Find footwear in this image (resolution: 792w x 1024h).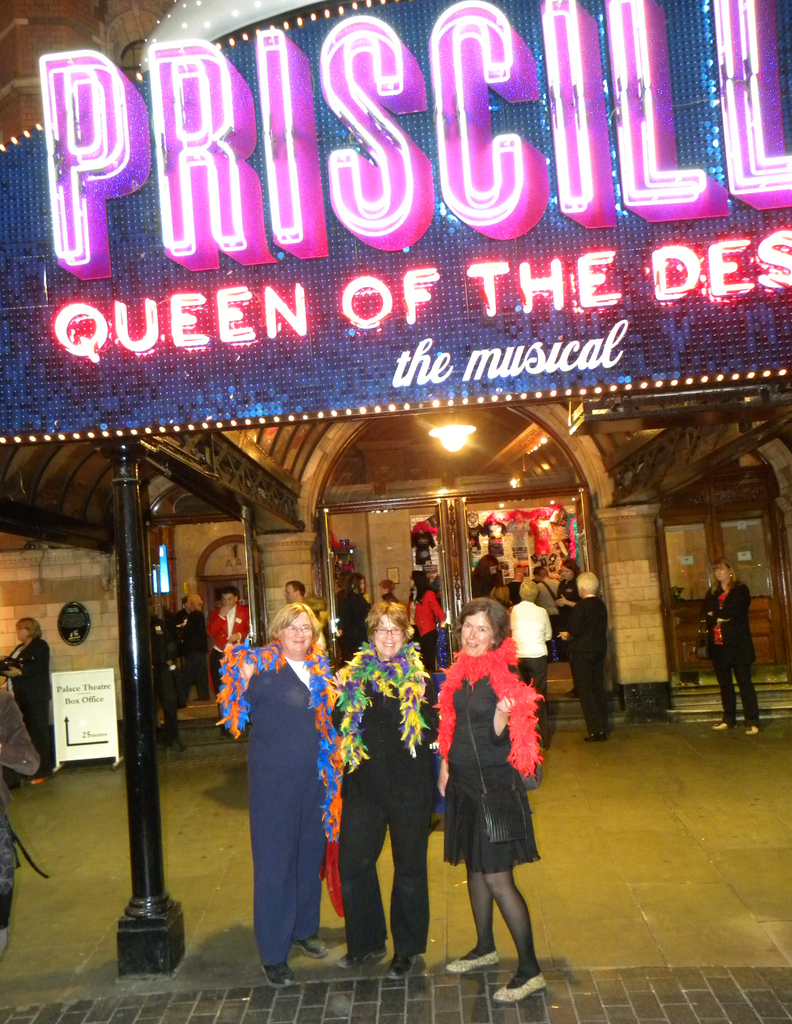
bbox=[258, 961, 304, 993].
